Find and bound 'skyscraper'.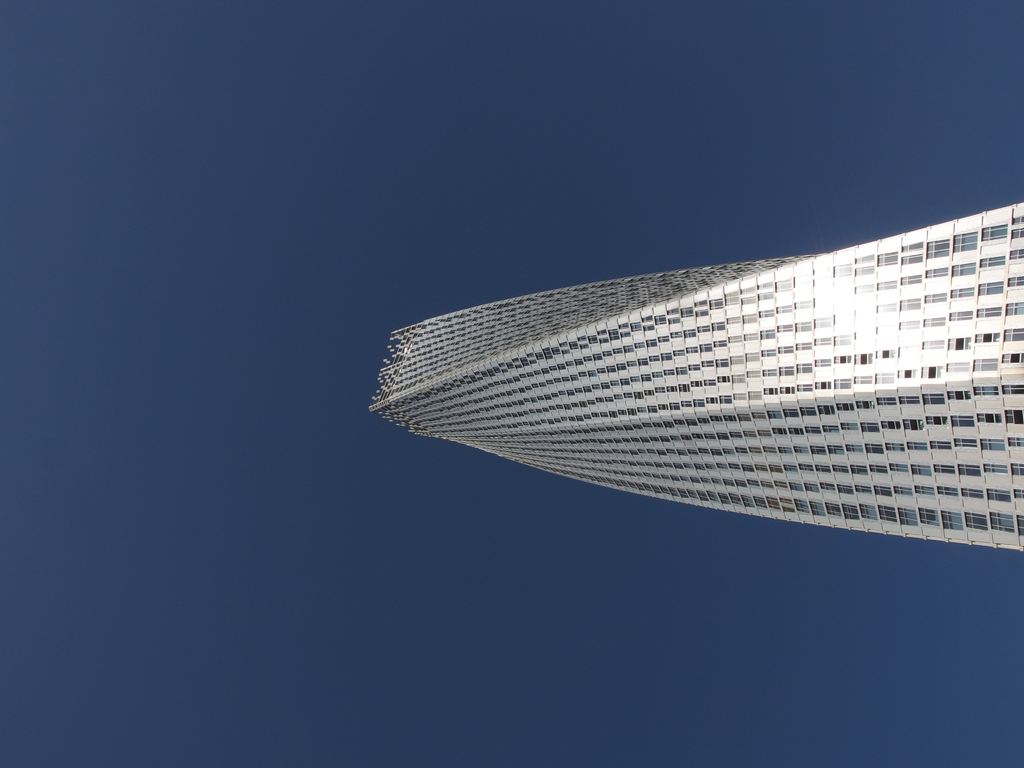
Bound: x1=356 y1=232 x2=1023 y2=602.
